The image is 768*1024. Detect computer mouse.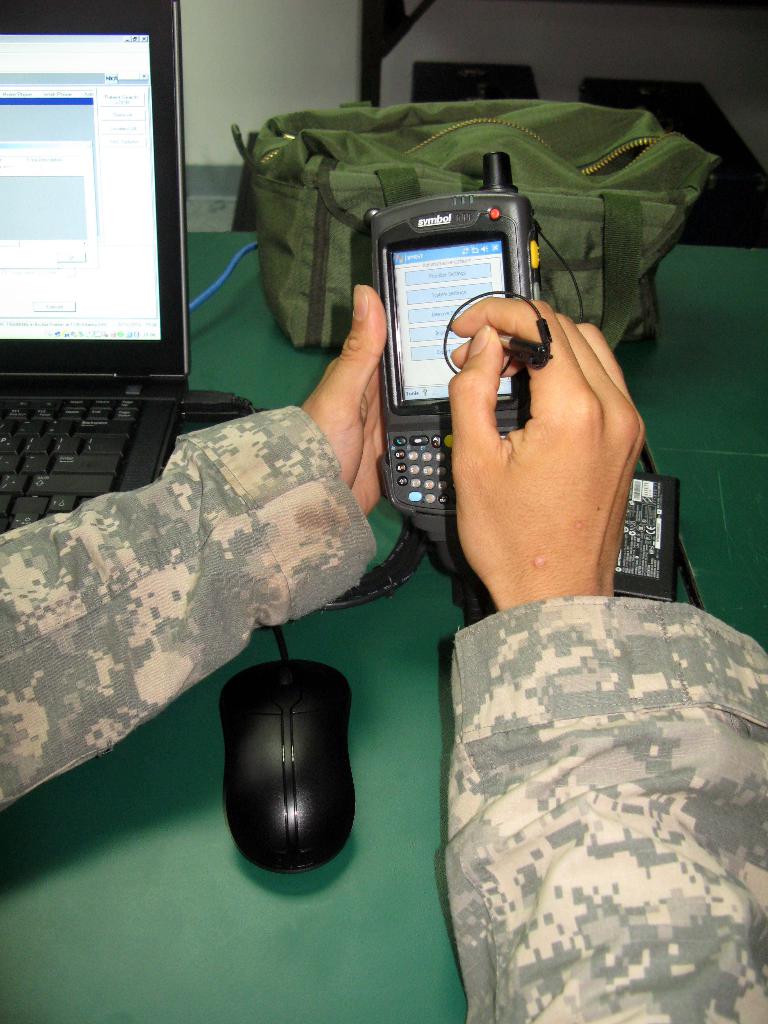
Detection: [x1=221, y1=657, x2=357, y2=874].
